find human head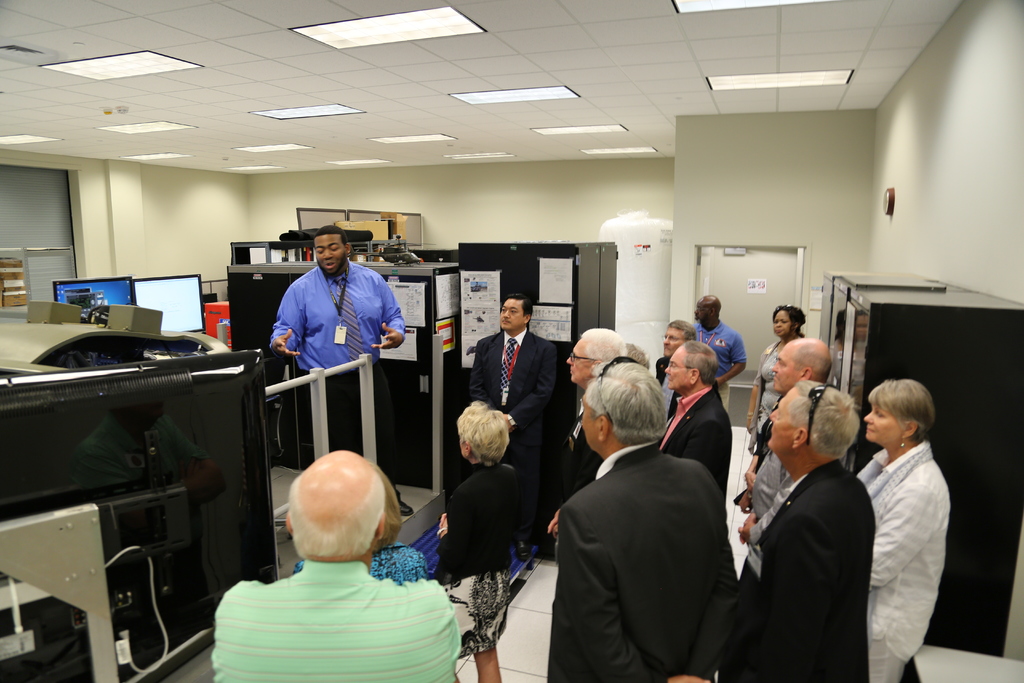
317/226/351/278
